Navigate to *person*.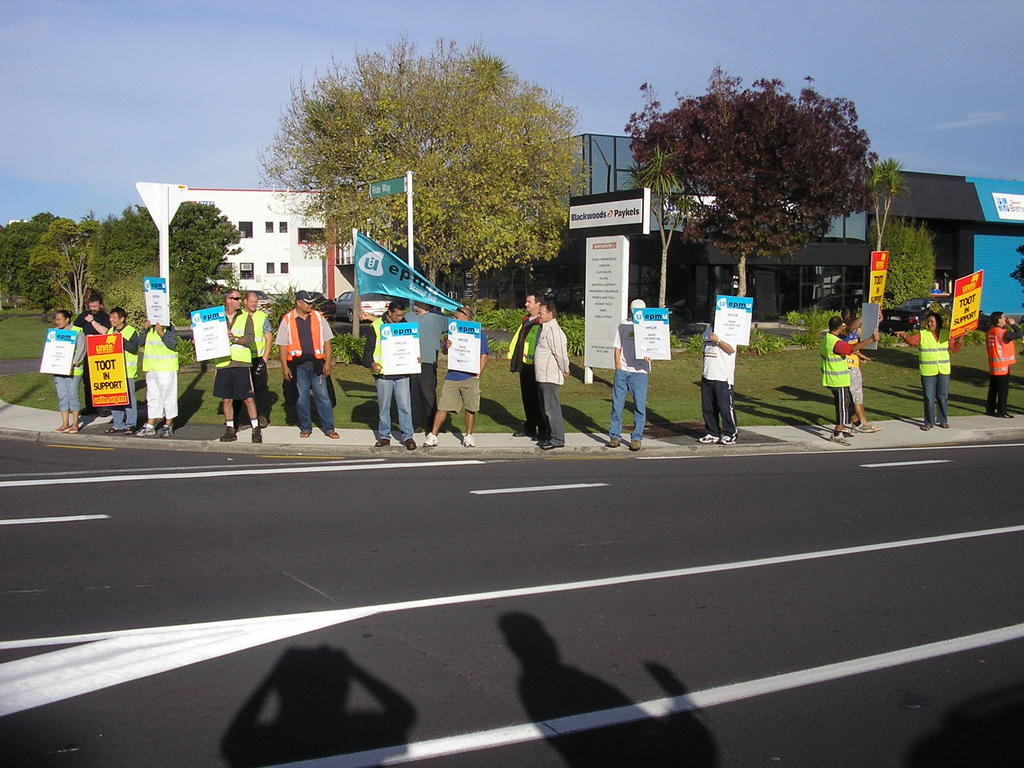
Navigation target: select_region(844, 316, 879, 435).
